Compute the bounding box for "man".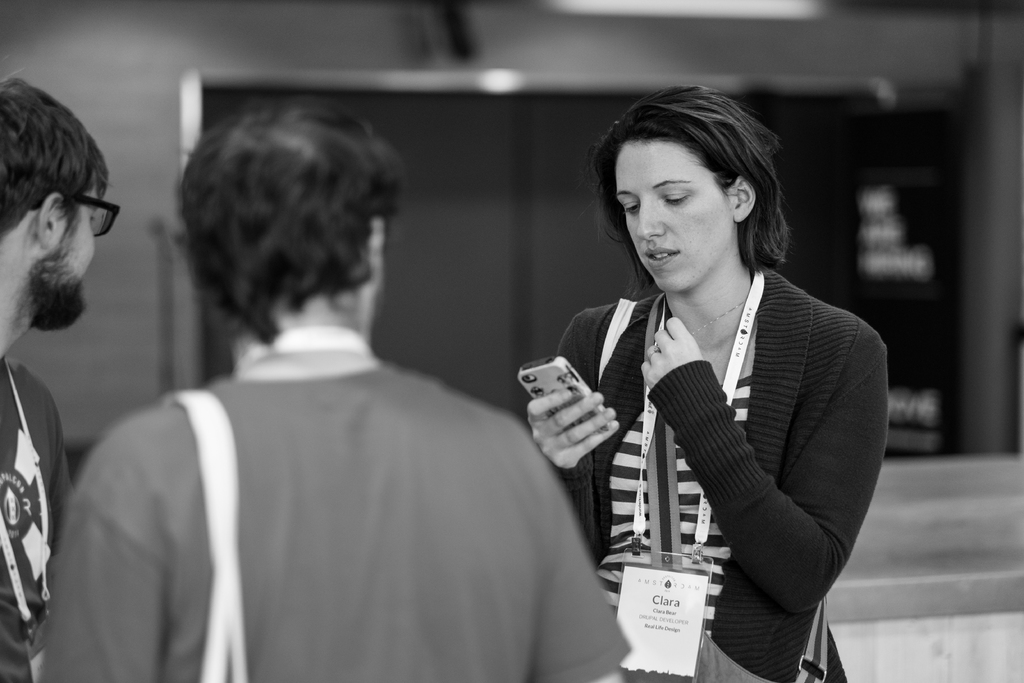
region(0, 66, 122, 682).
